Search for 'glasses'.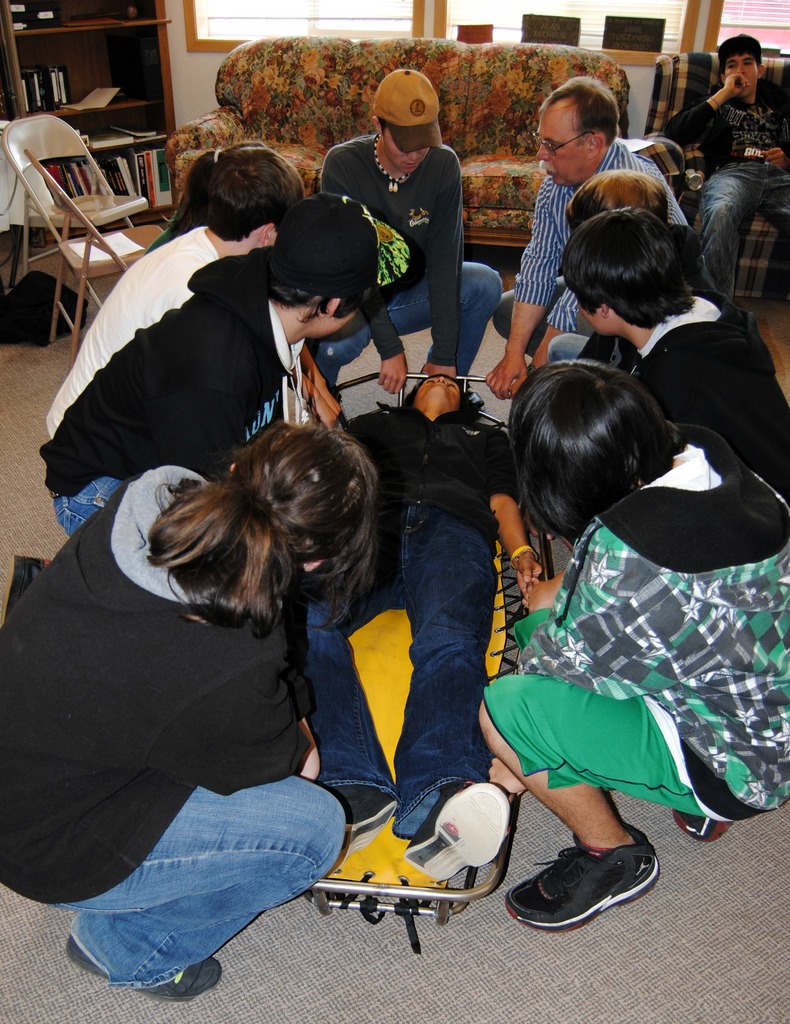
Found at <box>533,122,606,157</box>.
